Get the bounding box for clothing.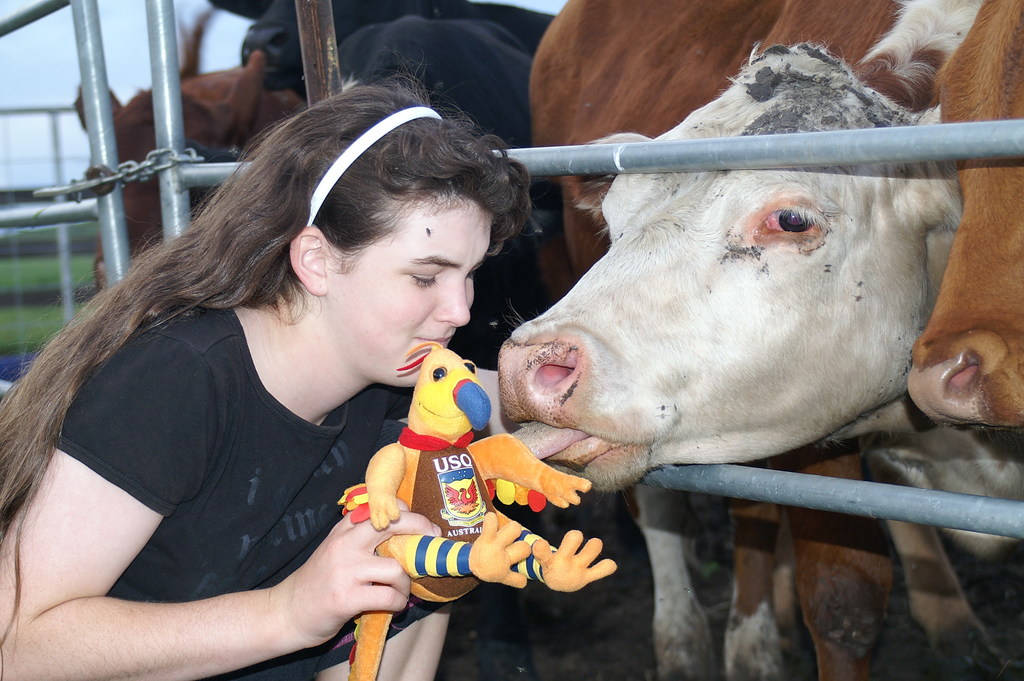
box=[15, 263, 480, 664].
